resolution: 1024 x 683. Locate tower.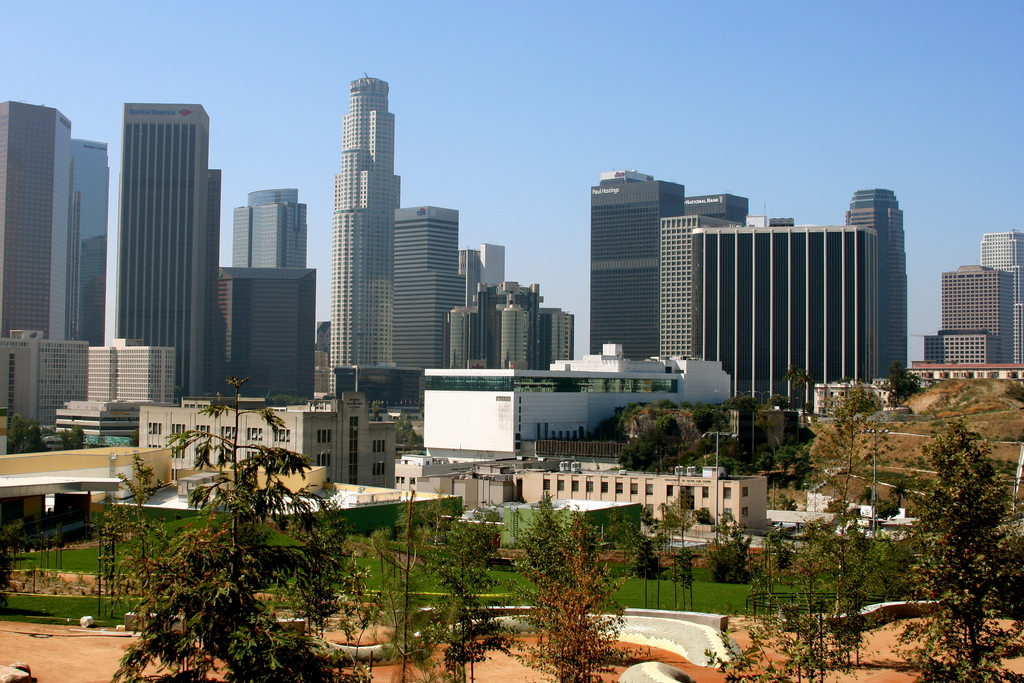
[left=588, top=179, right=690, bottom=358].
